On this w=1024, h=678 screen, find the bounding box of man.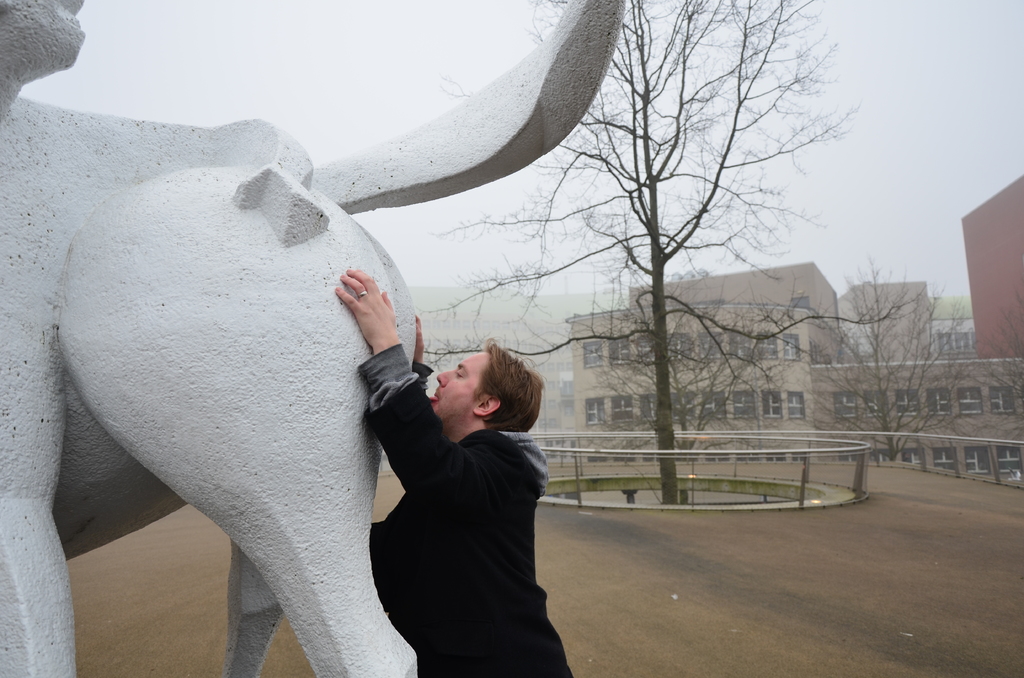
Bounding box: <region>335, 310, 573, 662</region>.
